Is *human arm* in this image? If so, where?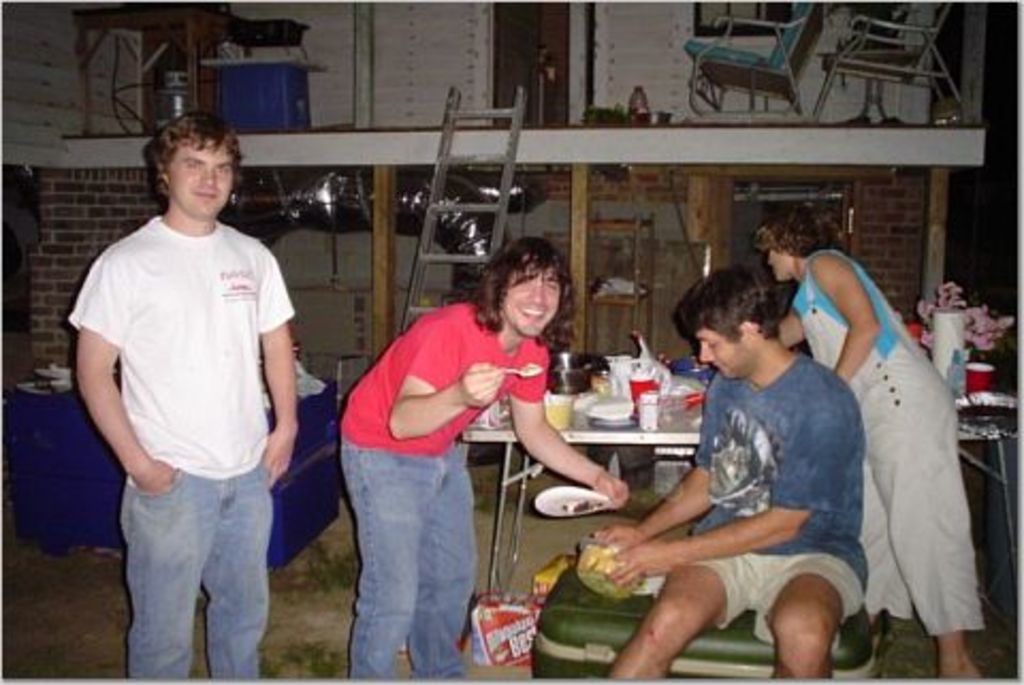
Yes, at <box>510,344,629,510</box>.
